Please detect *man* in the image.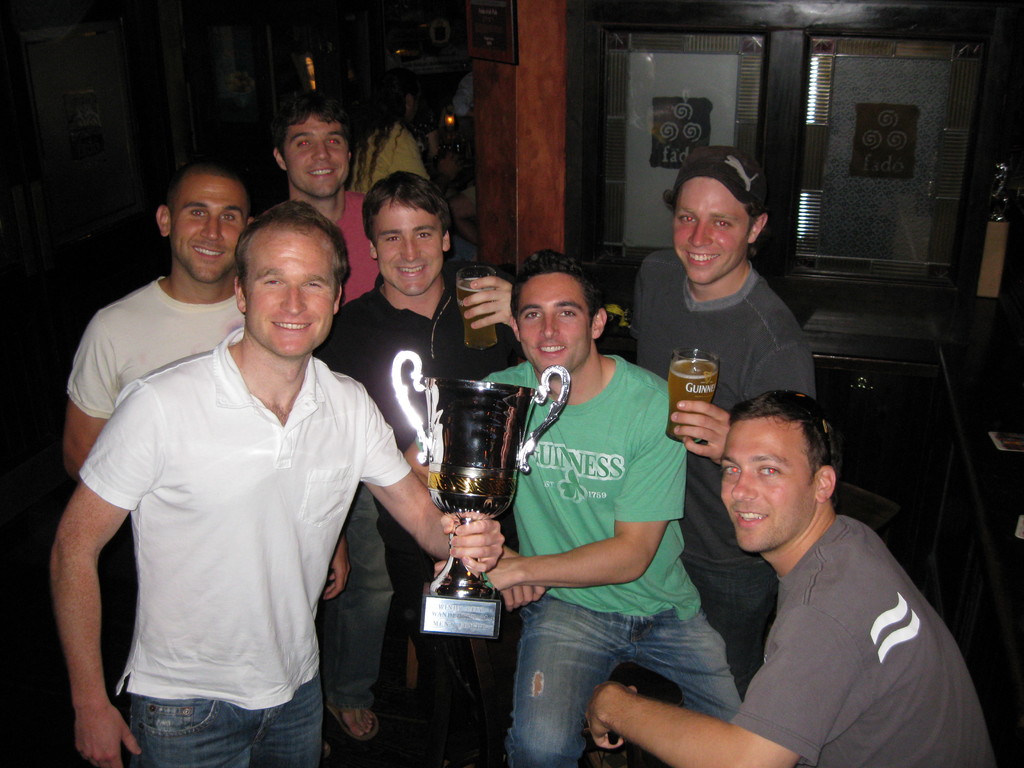
477/273/733/753.
